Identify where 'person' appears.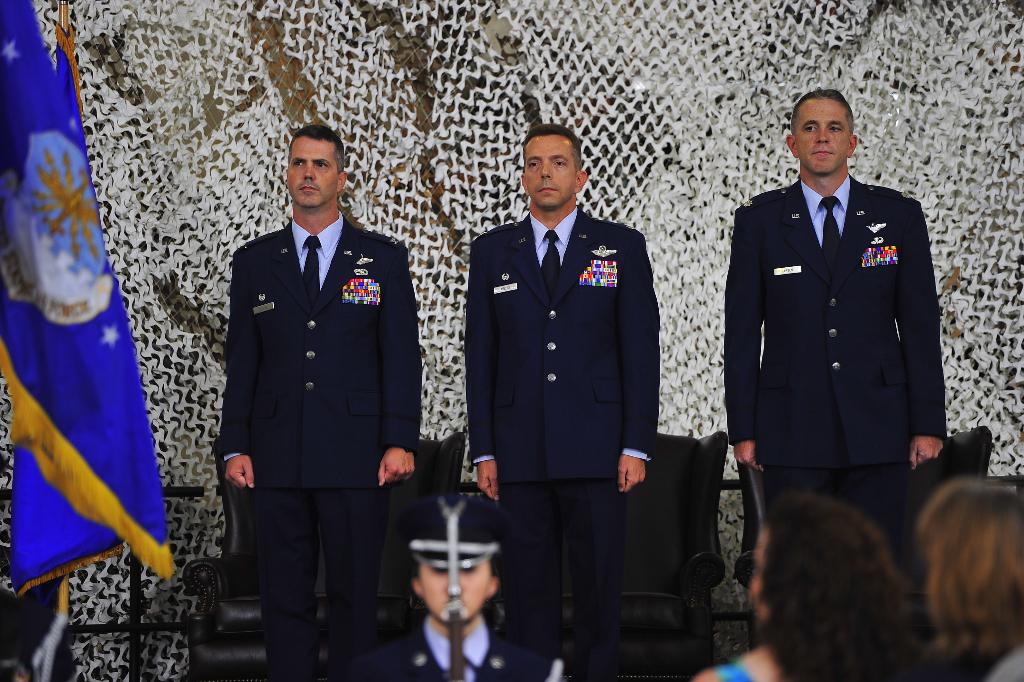
Appears at 719, 87, 948, 574.
